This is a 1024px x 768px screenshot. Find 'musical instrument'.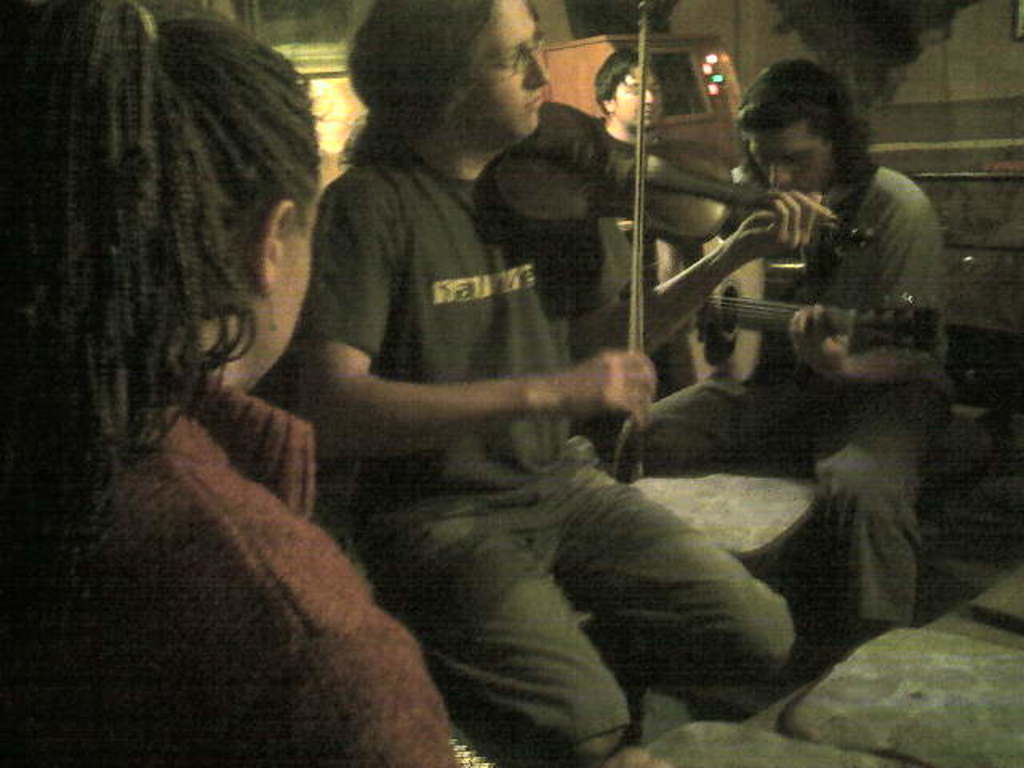
Bounding box: 475,0,886,403.
